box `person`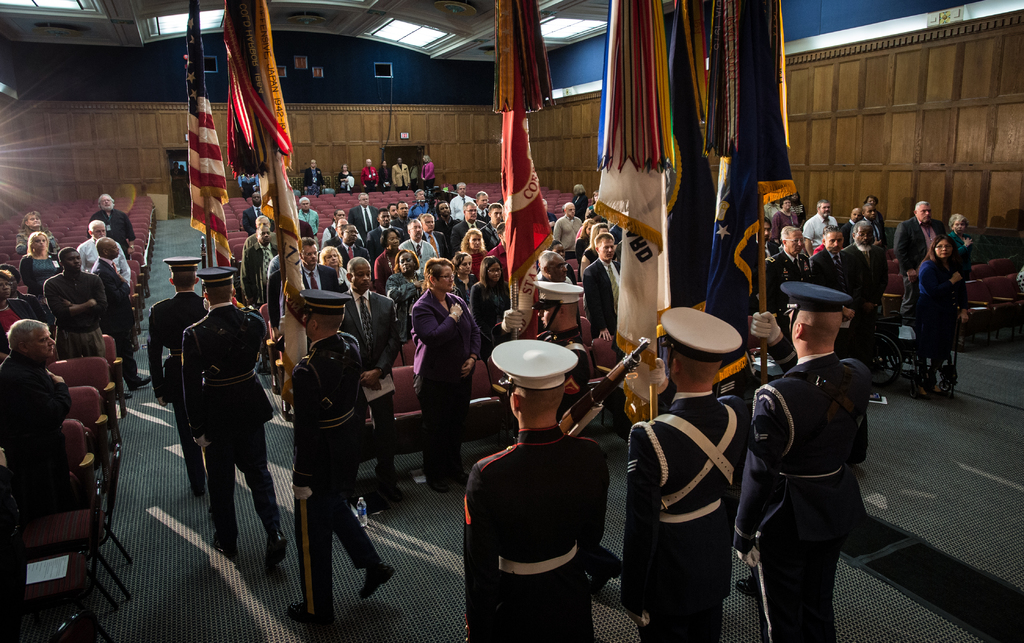
x1=44 y1=236 x2=120 y2=361
